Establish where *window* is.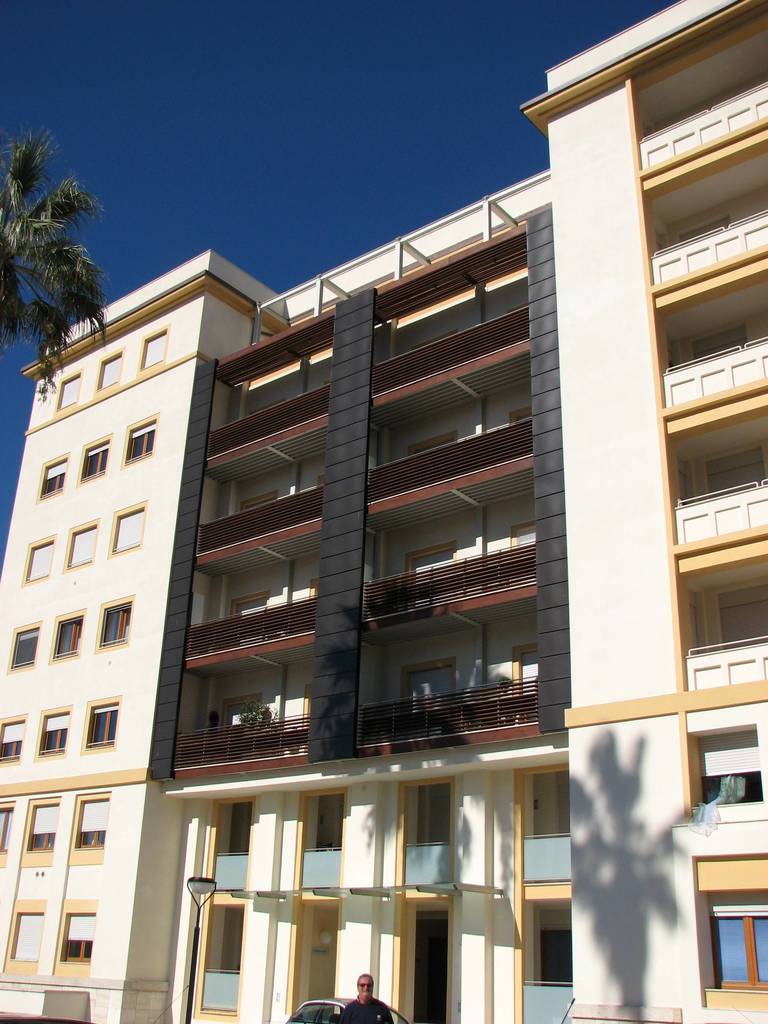
Established at 410 438 456 479.
